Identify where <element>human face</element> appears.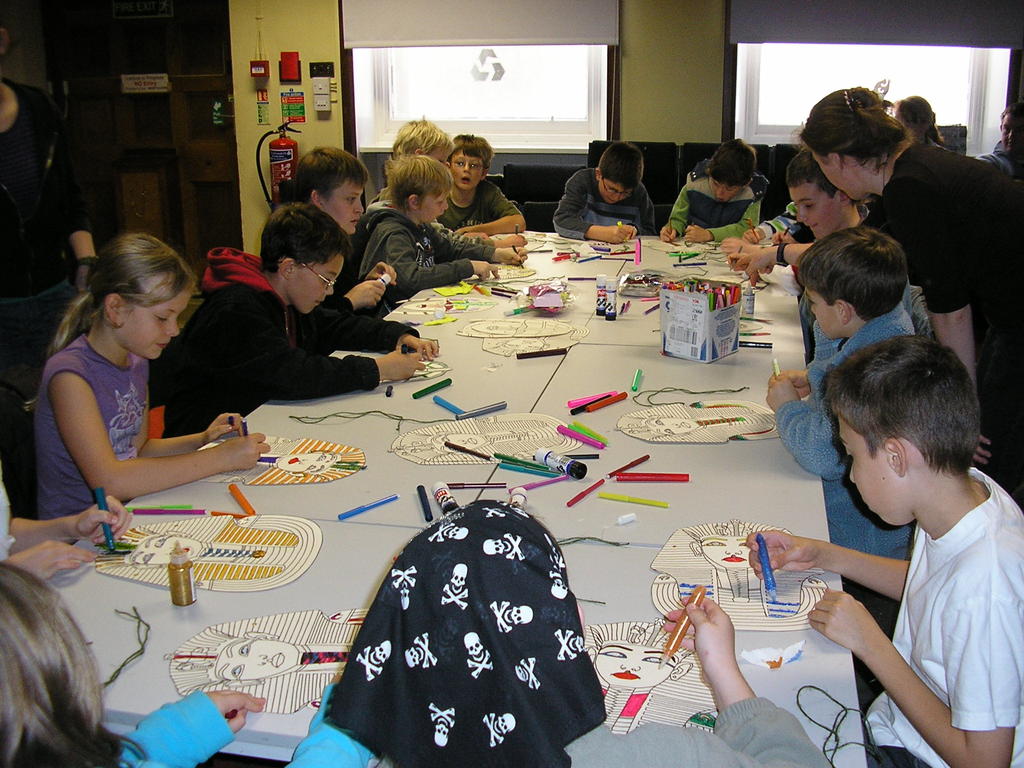
Appears at x1=790 y1=181 x2=842 y2=239.
